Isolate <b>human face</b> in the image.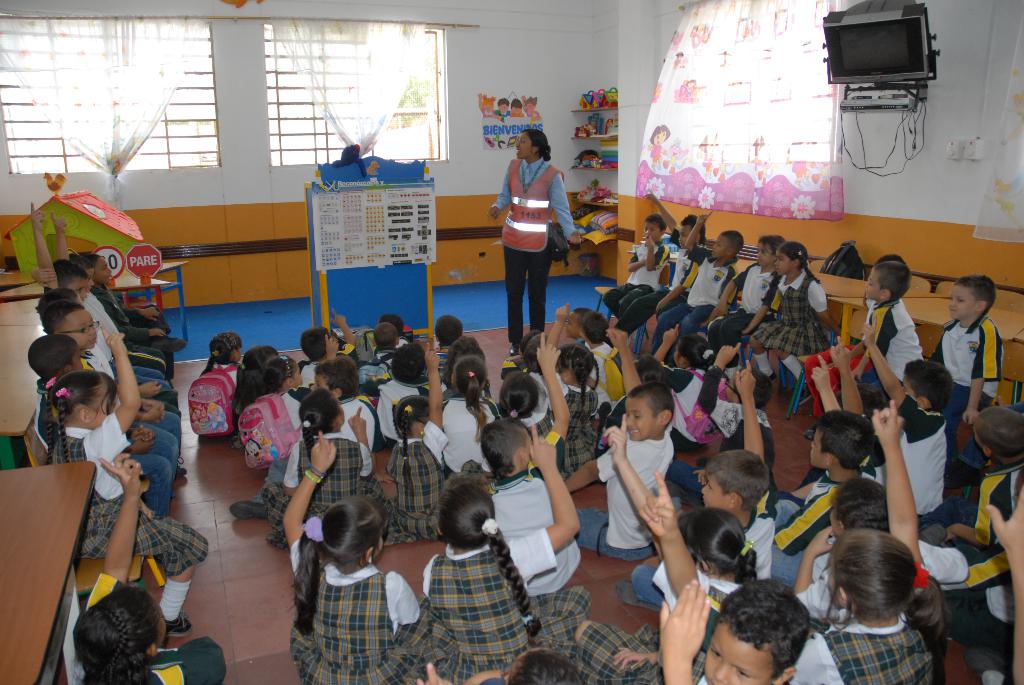
Isolated region: locate(515, 132, 532, 159).
